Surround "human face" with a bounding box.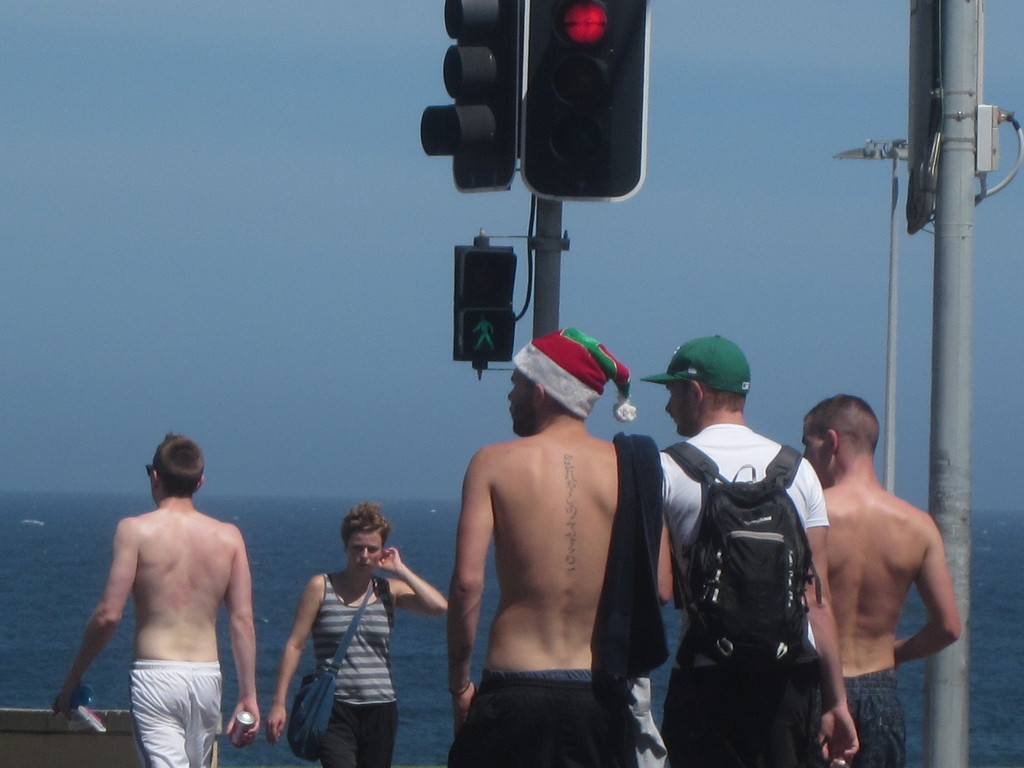
locate(148, 457, 157, 498).
